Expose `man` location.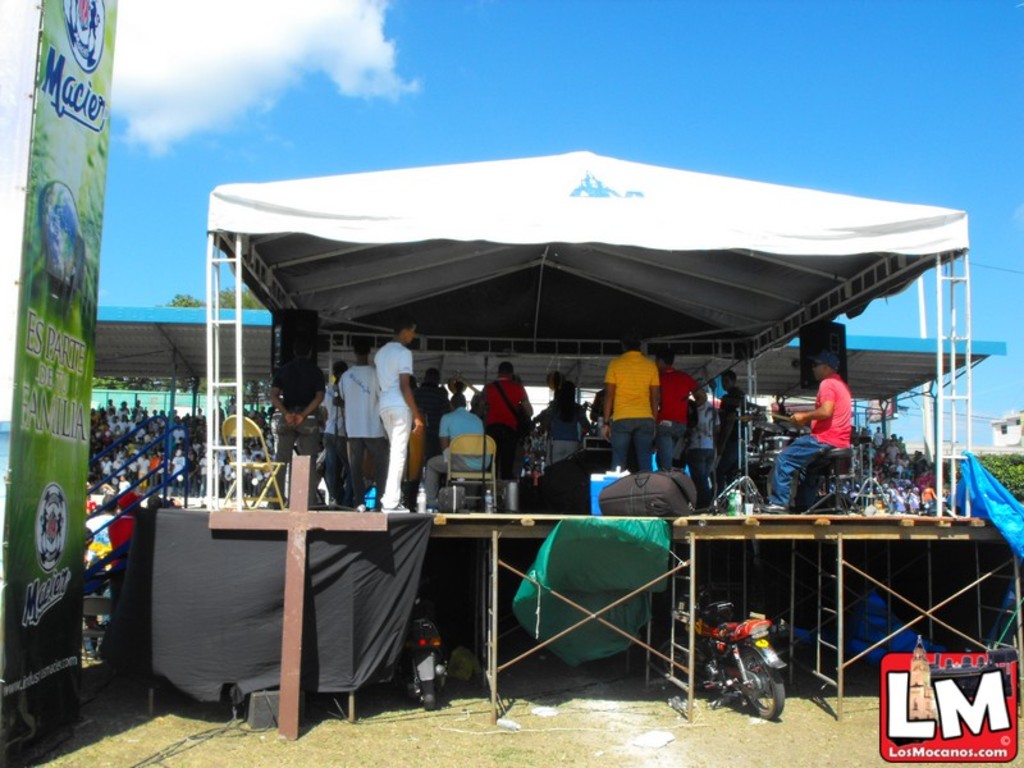
Exposed at (600,332,657,471).
